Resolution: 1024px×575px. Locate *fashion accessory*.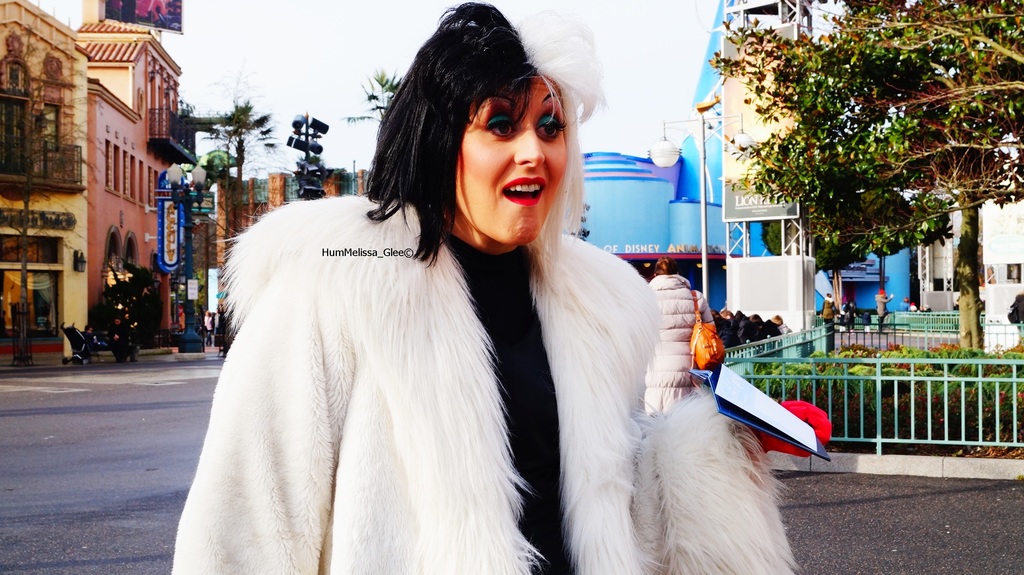
x1=211 y1=185 x2=804 y2=574.
